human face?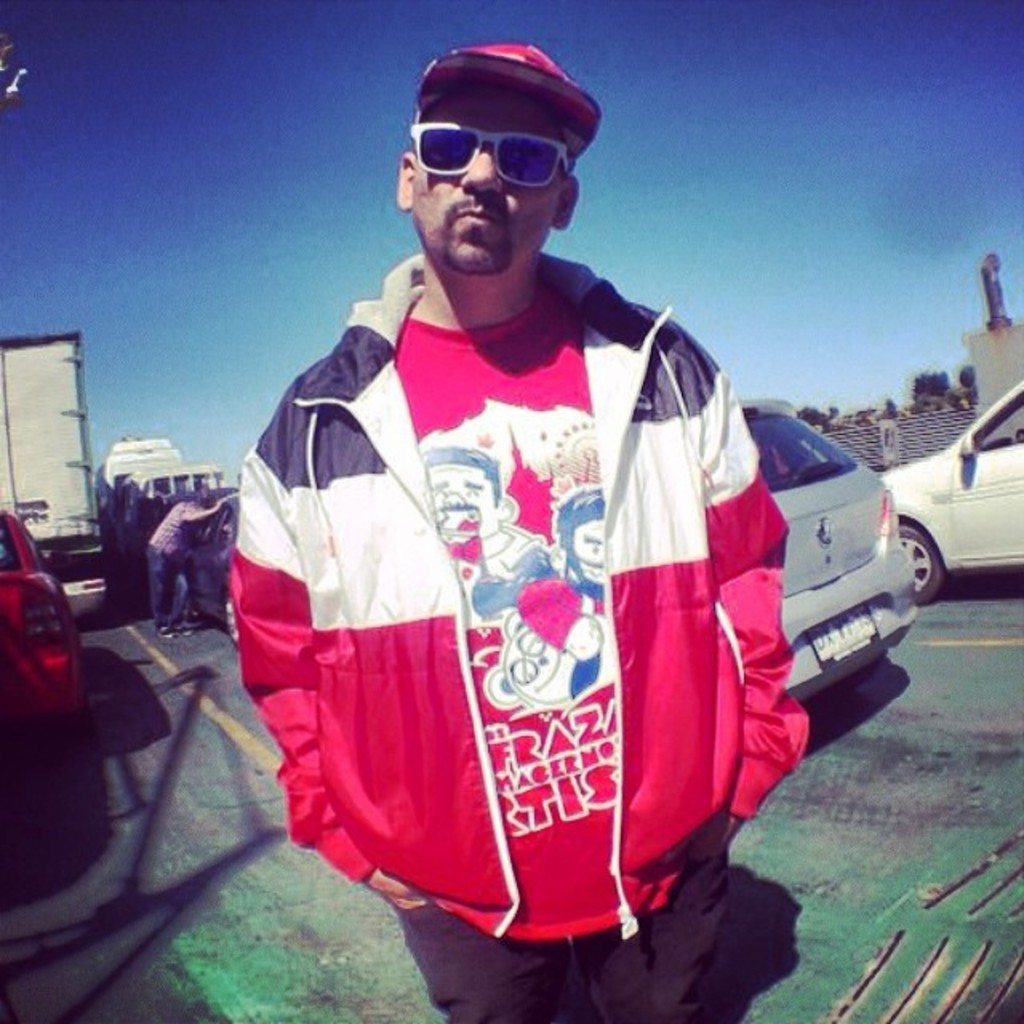
{"left": 413, "top": 94, "right": 566, "bottom": 269}
